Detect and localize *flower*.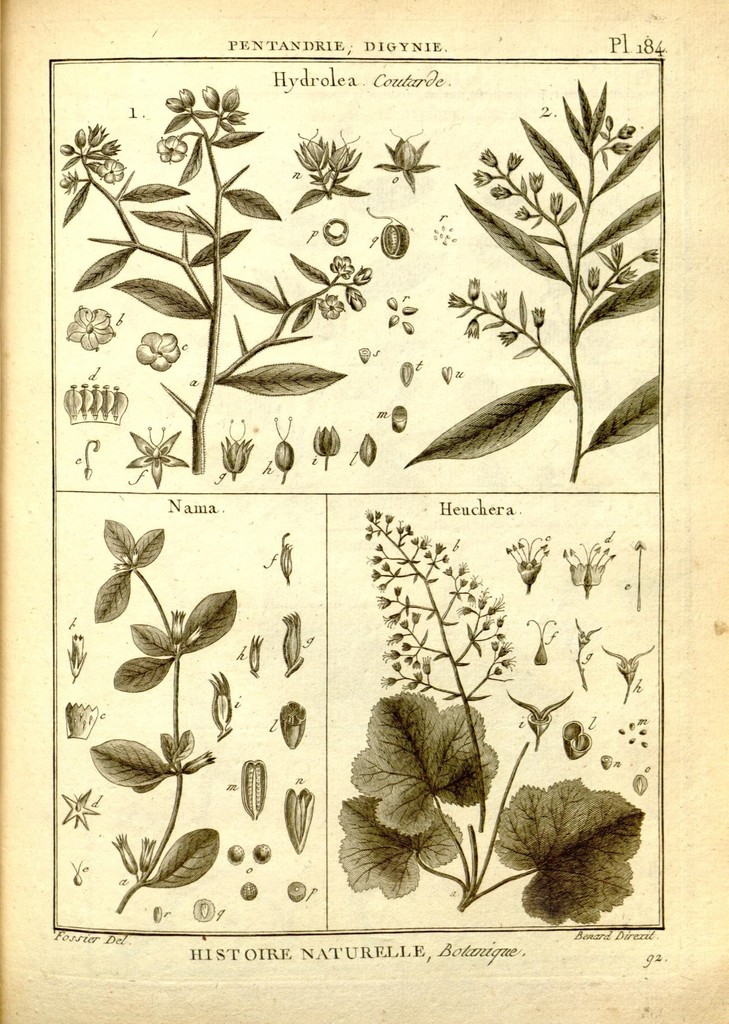
Localized at left=271, top=413, right=295, bottom=481.
